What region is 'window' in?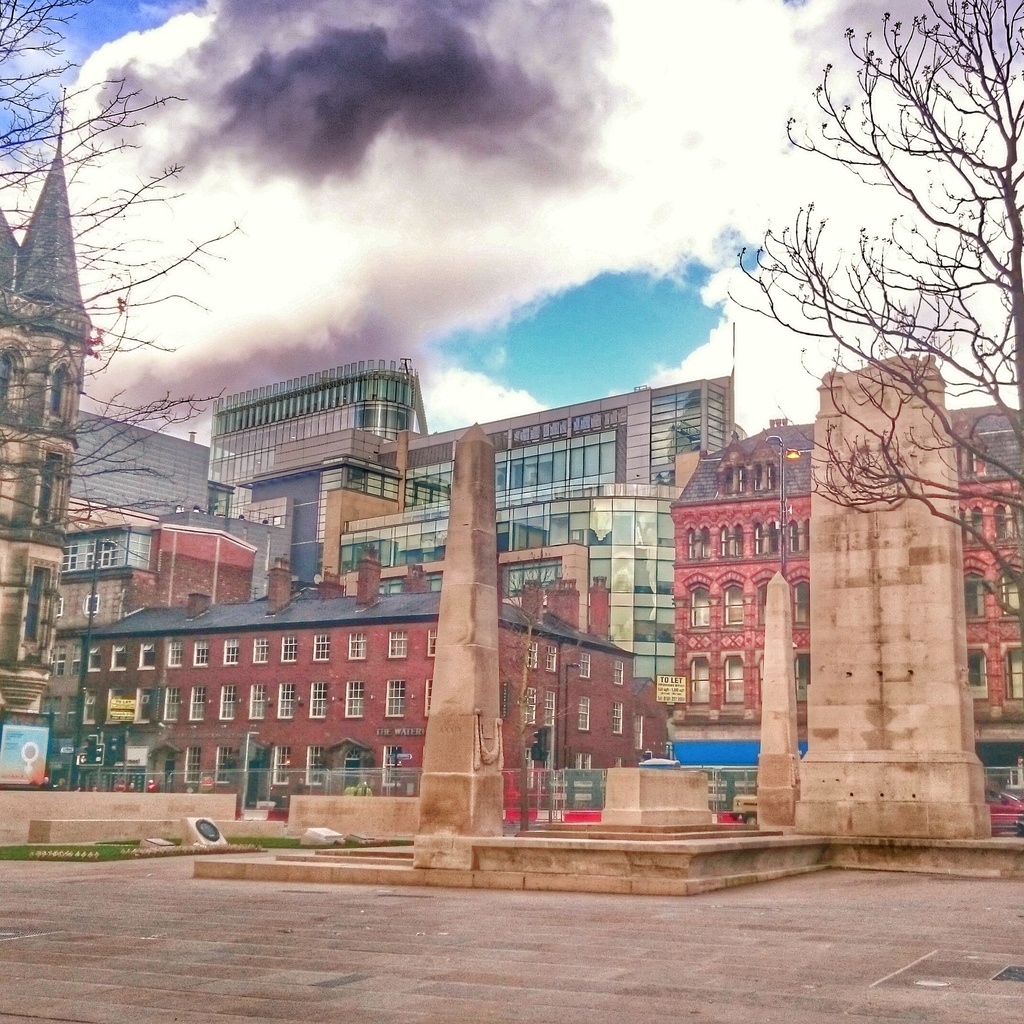
(left=805, top=520, right=812, bottom=552).
